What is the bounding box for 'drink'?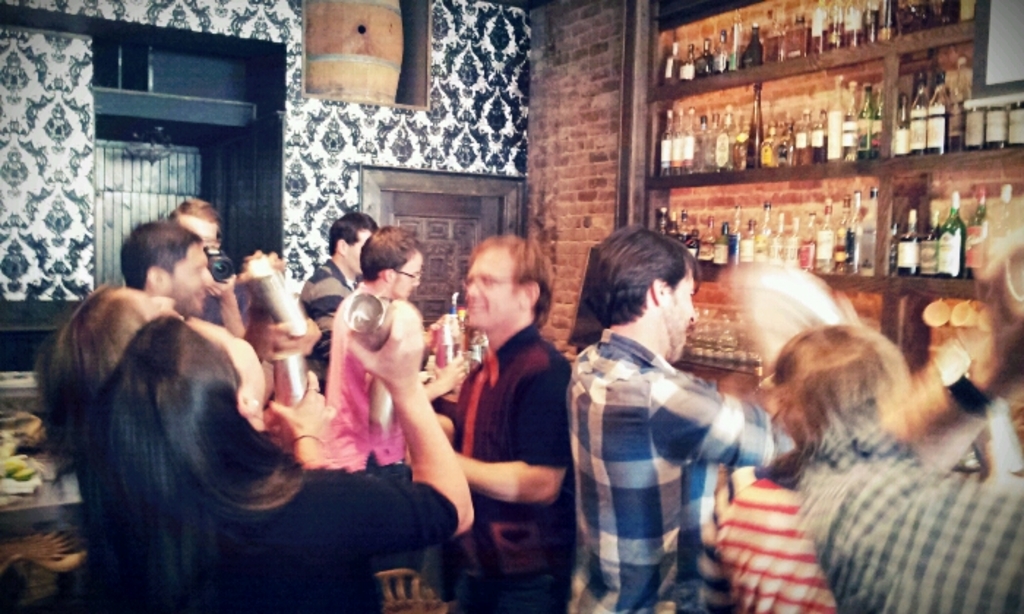
locate(739, 35, 761, 66).
